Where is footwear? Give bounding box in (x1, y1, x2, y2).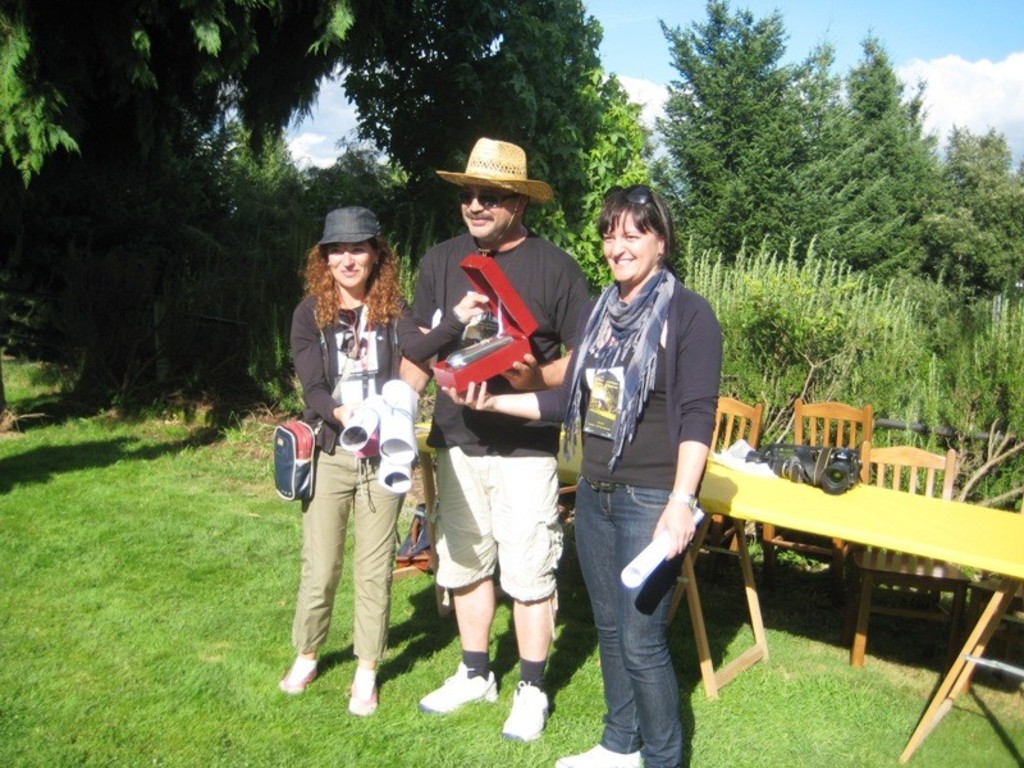
(556, 745, 641, 767).
